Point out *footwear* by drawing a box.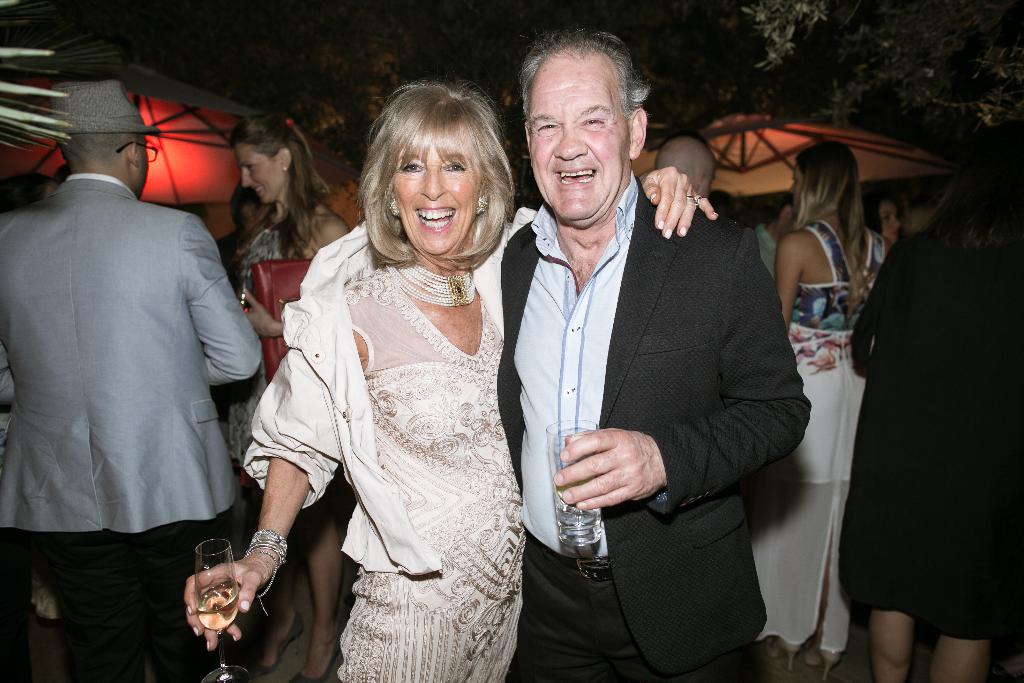
(808, 638, 841, 682).
